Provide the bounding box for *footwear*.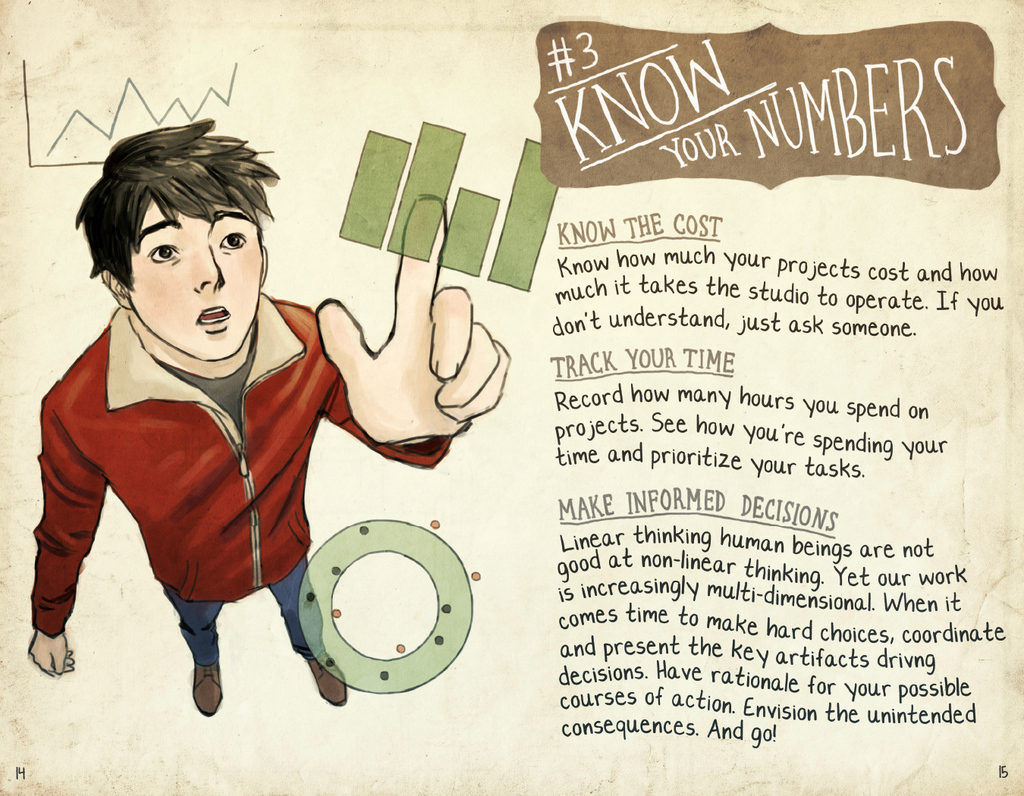
locate(305, 648, 348, 708).
